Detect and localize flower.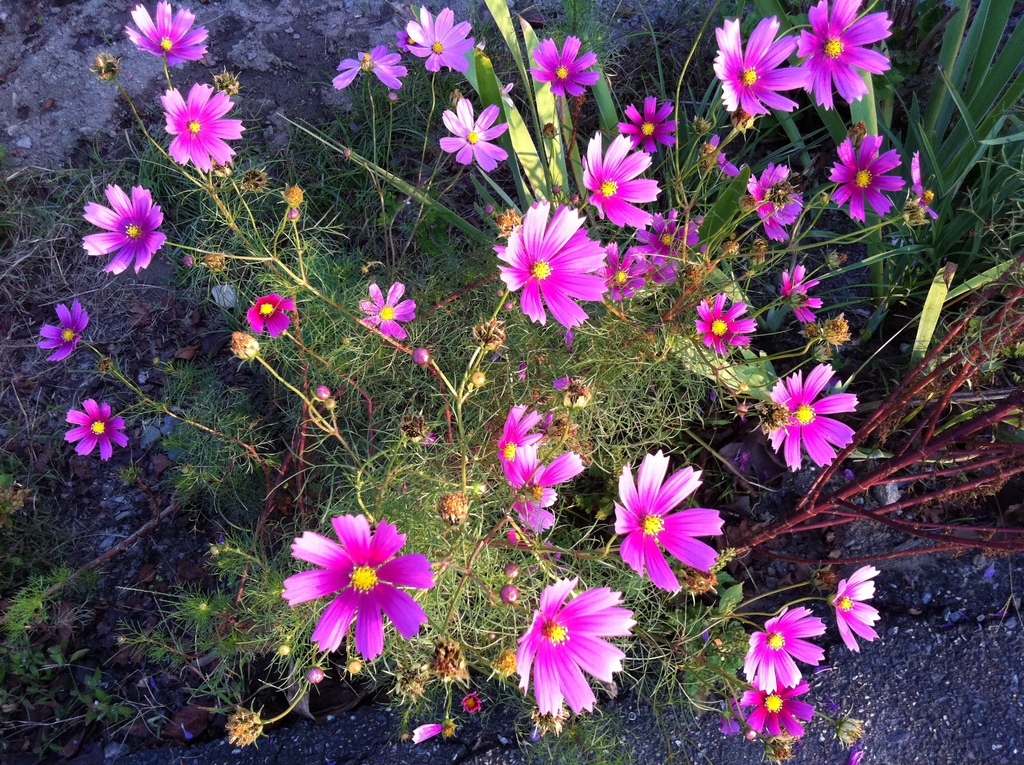
Localized at select_region(120, 0, 211, 68).
